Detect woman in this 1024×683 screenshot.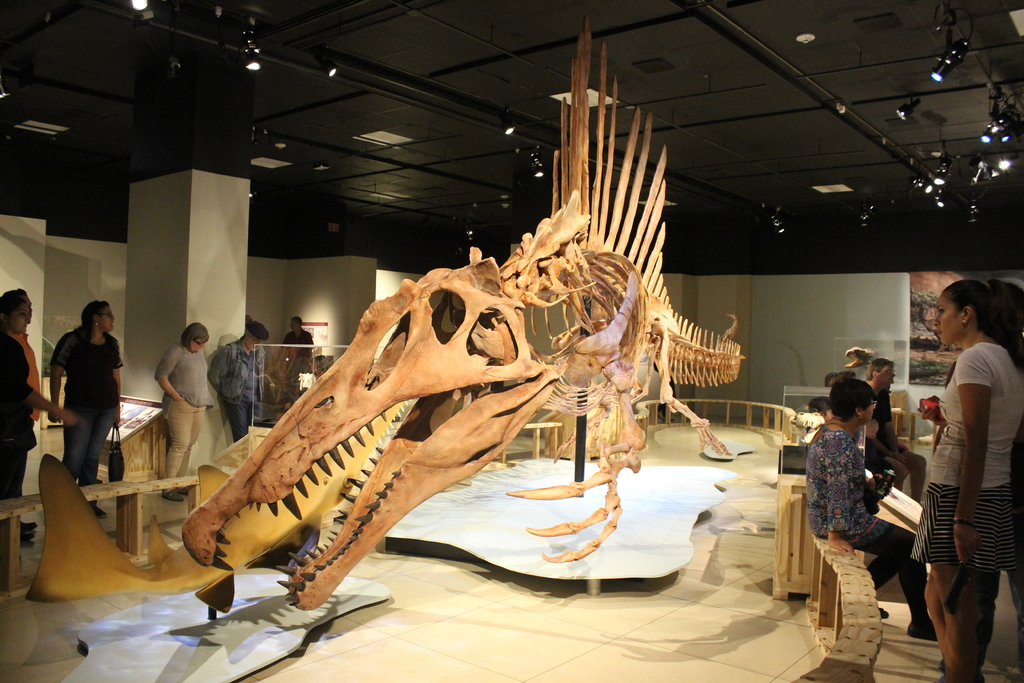
Detection: (48, 300, 122, 519).
